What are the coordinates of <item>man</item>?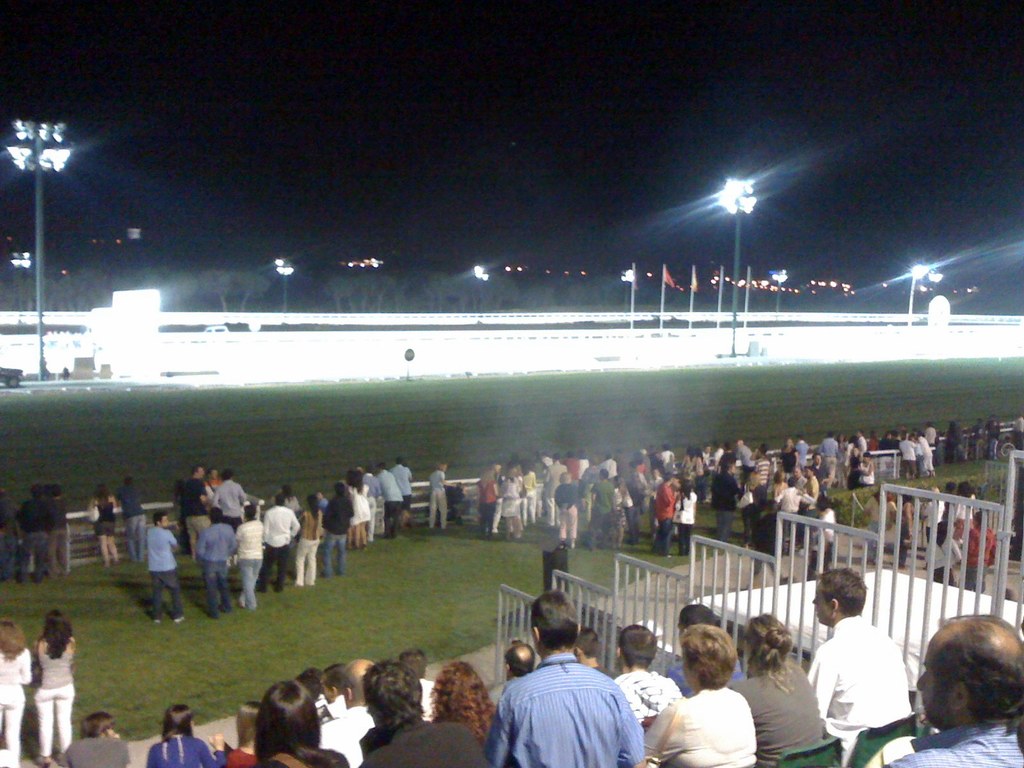
[183, 461, 218, 550].
